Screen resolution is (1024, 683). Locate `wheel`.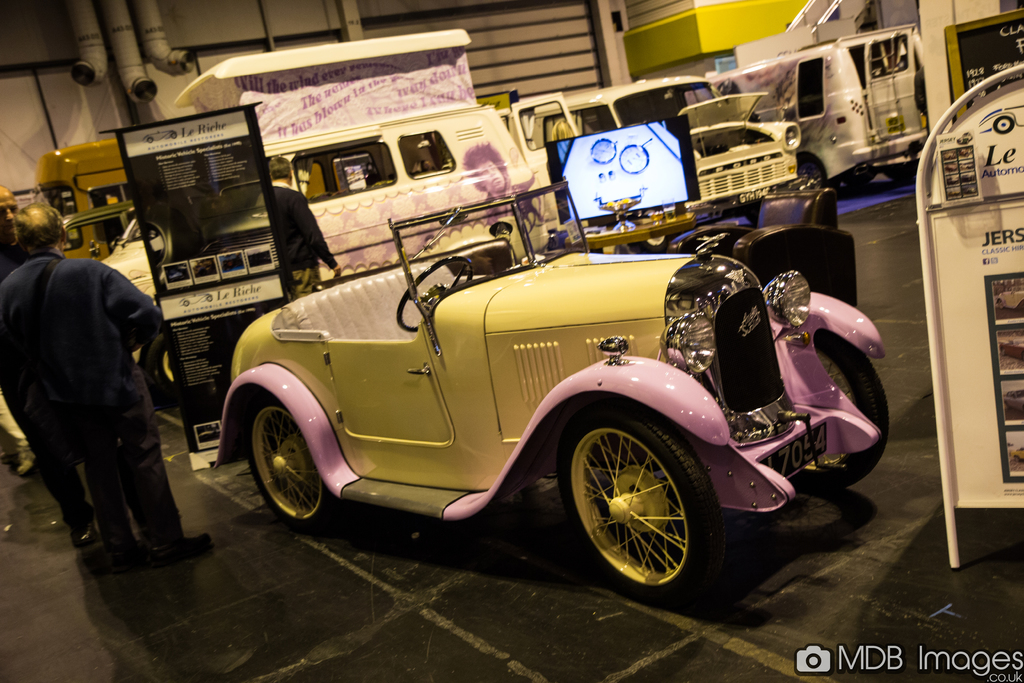
(566,420,726,589).
